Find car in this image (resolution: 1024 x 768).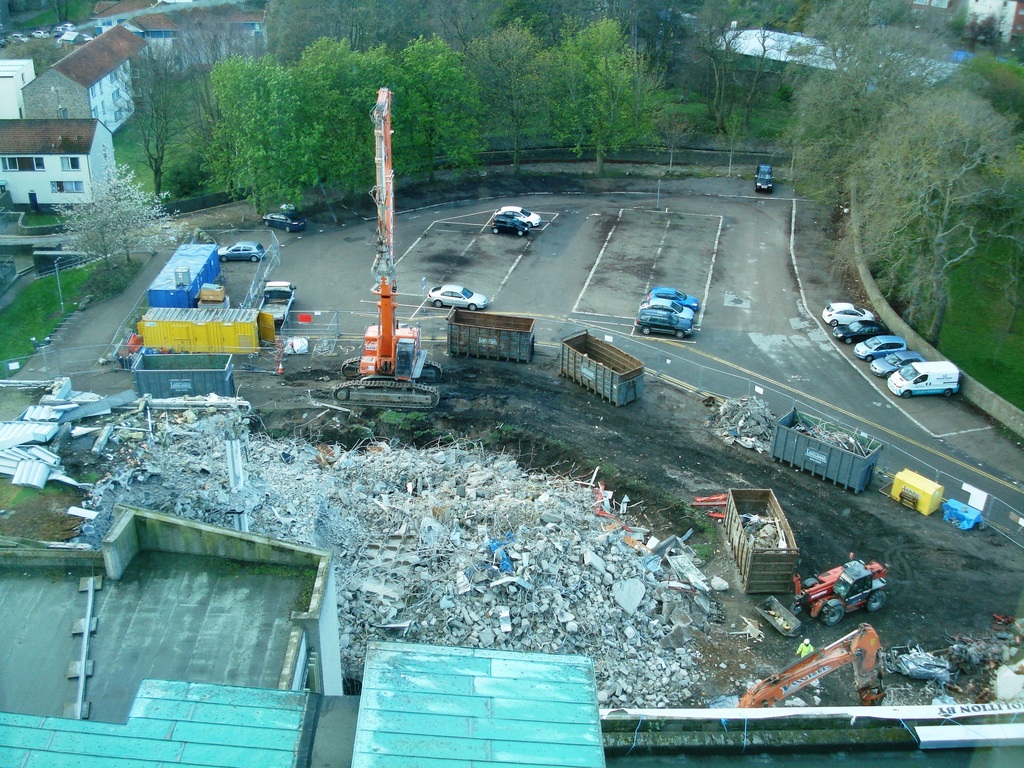
select_region(755, 164, 774, 196).
